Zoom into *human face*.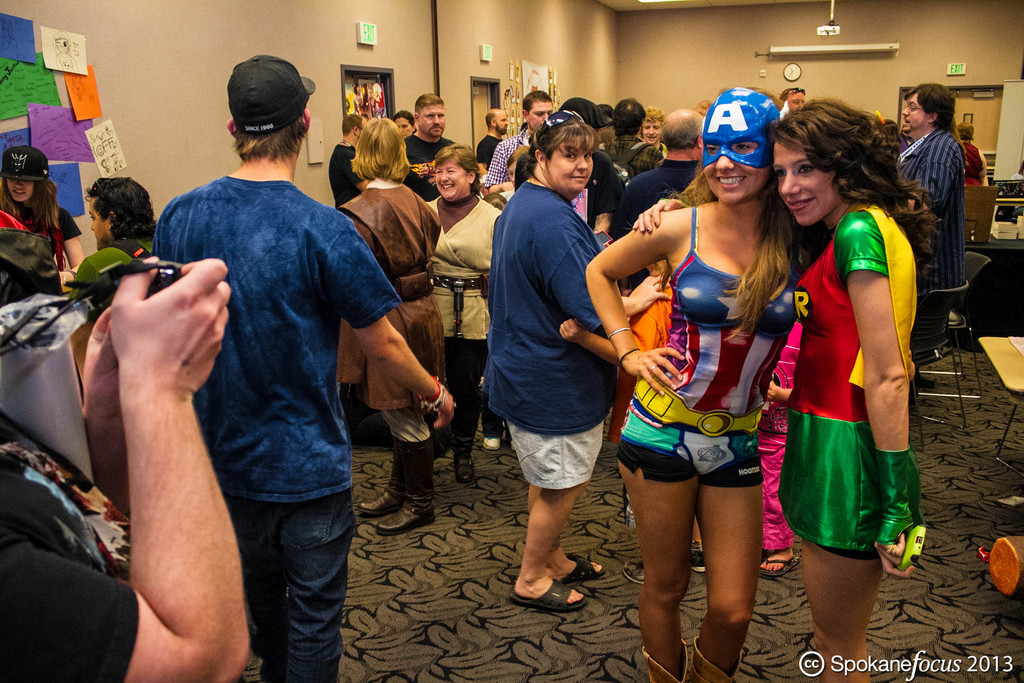
Zoom target: x1=547, y1=142, x2=595, y2=193.
